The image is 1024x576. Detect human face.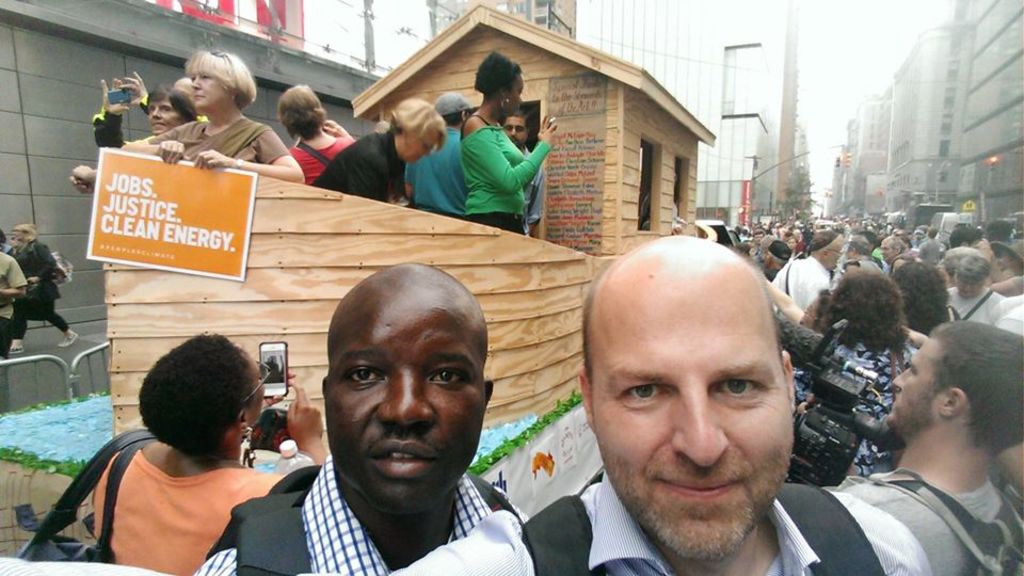
Detection: detection(585, 284, 788, 557).
